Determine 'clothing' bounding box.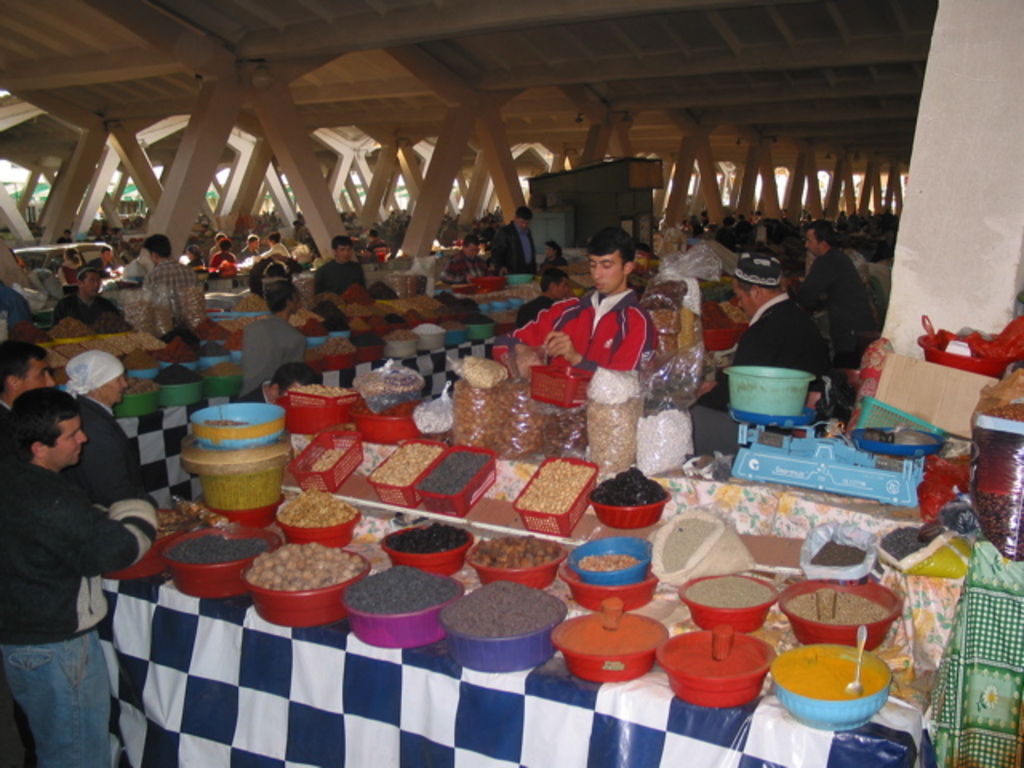
Determined: pyautogui.locateOnScreen(720, 310, 846, 400).
